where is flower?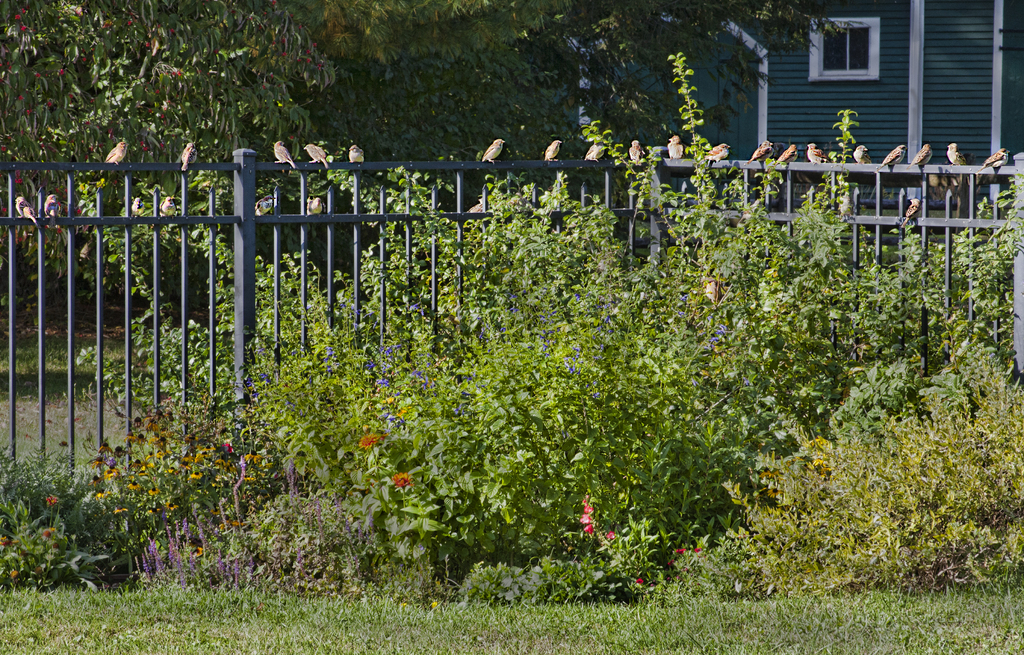
[left=392, top=471, right=415, bottom=490].
